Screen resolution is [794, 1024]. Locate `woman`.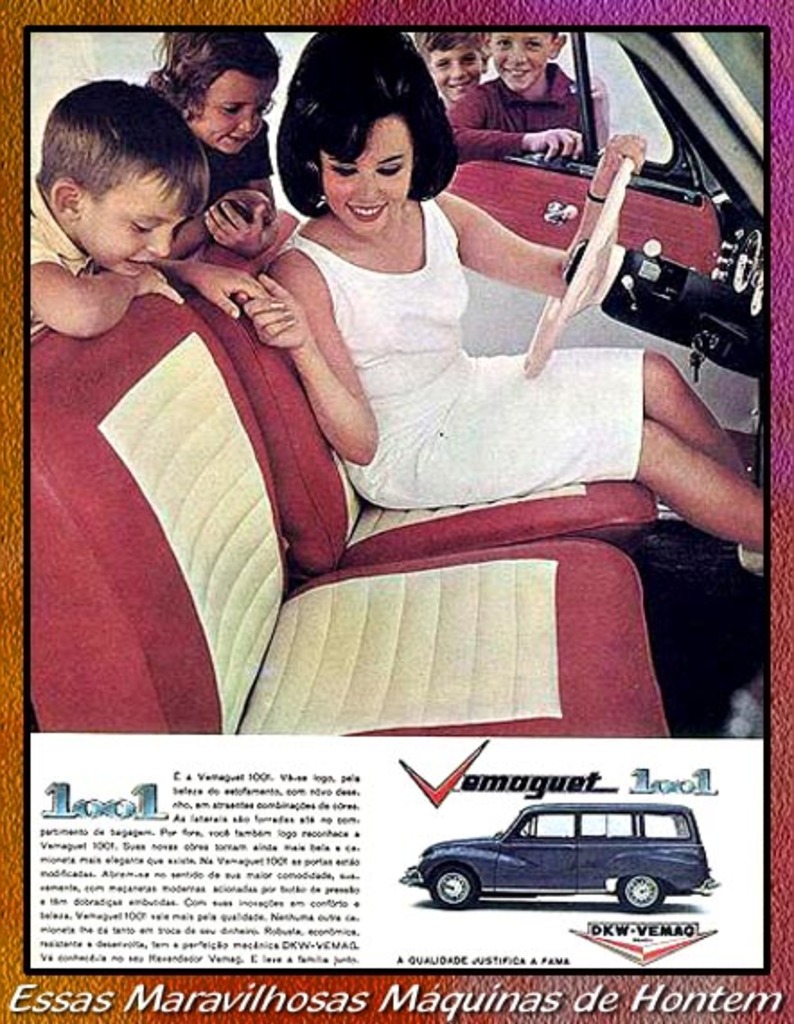
rect(235, 22, 769, 552).
